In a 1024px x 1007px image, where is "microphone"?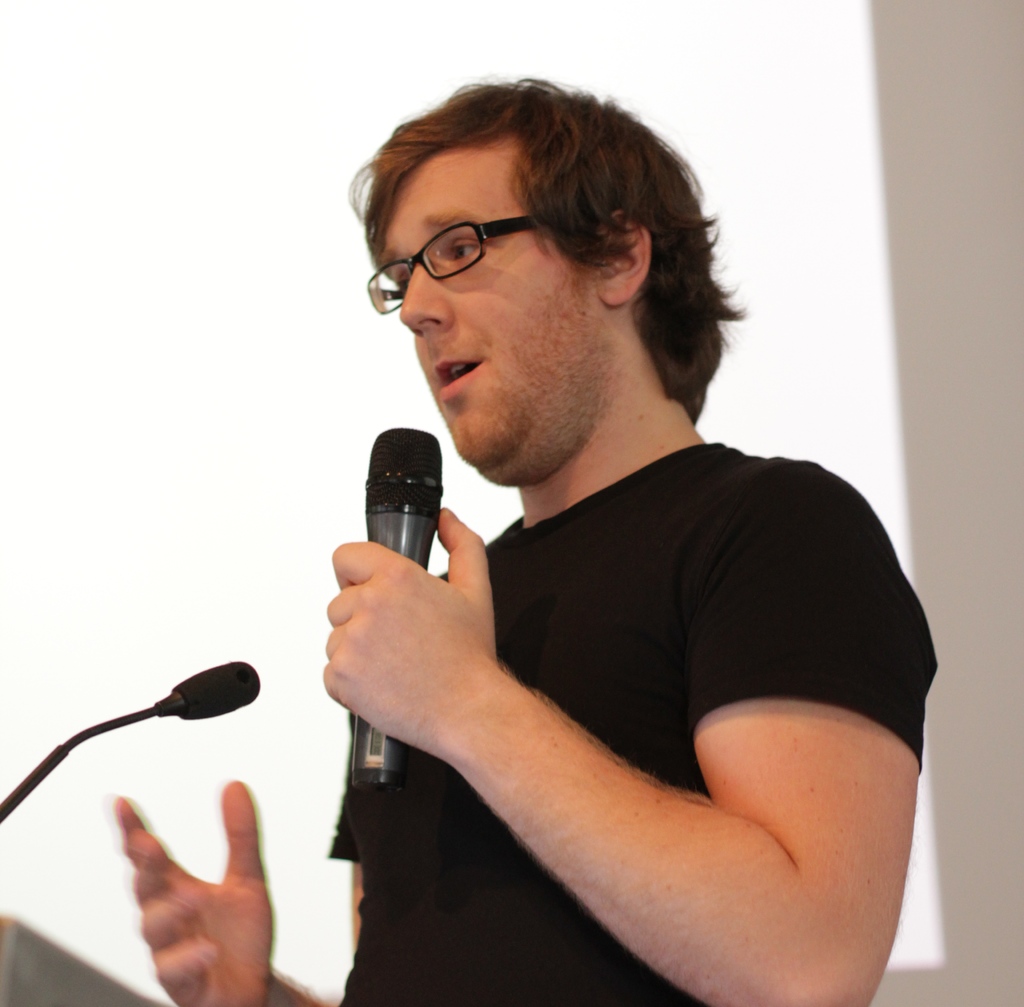
<box>351,422,442,792</box>.
